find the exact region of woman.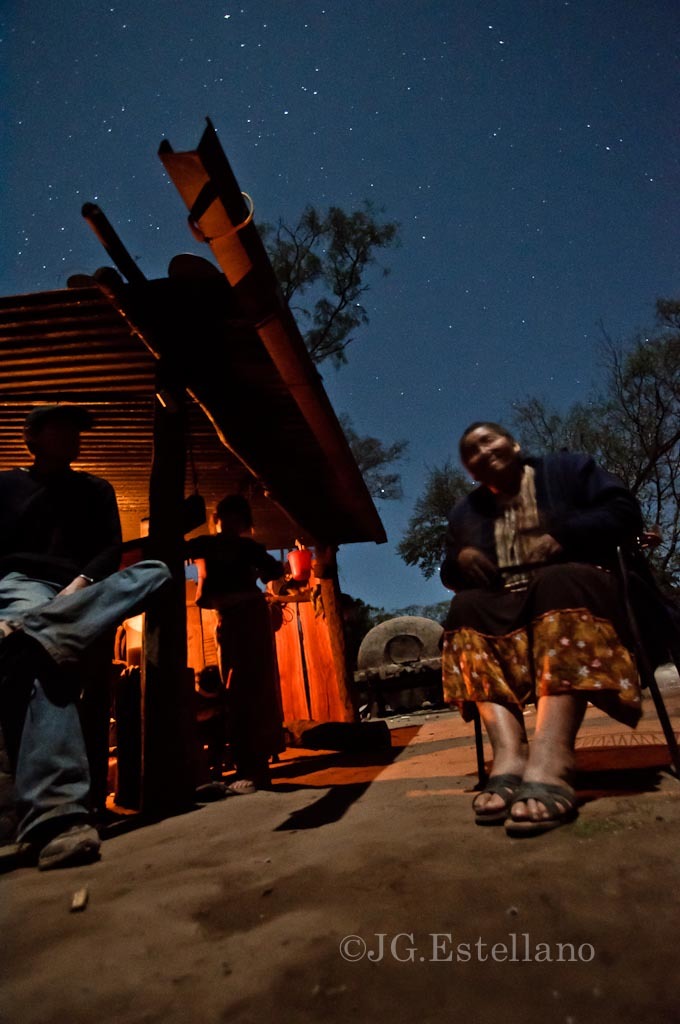
Exact region: 437 429 639 822.
